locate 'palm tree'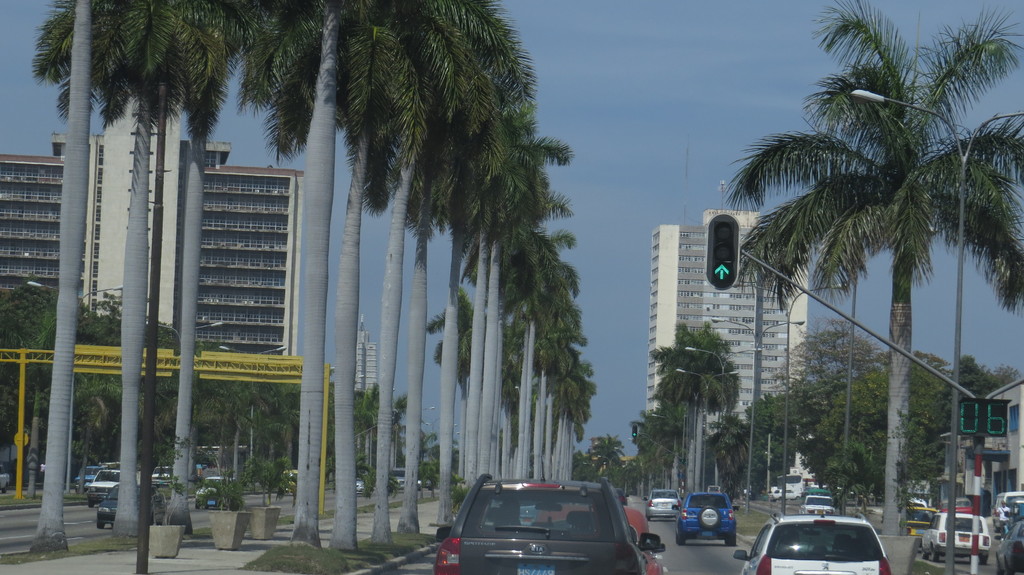
<region>730, 7, 1023, 550</region>
